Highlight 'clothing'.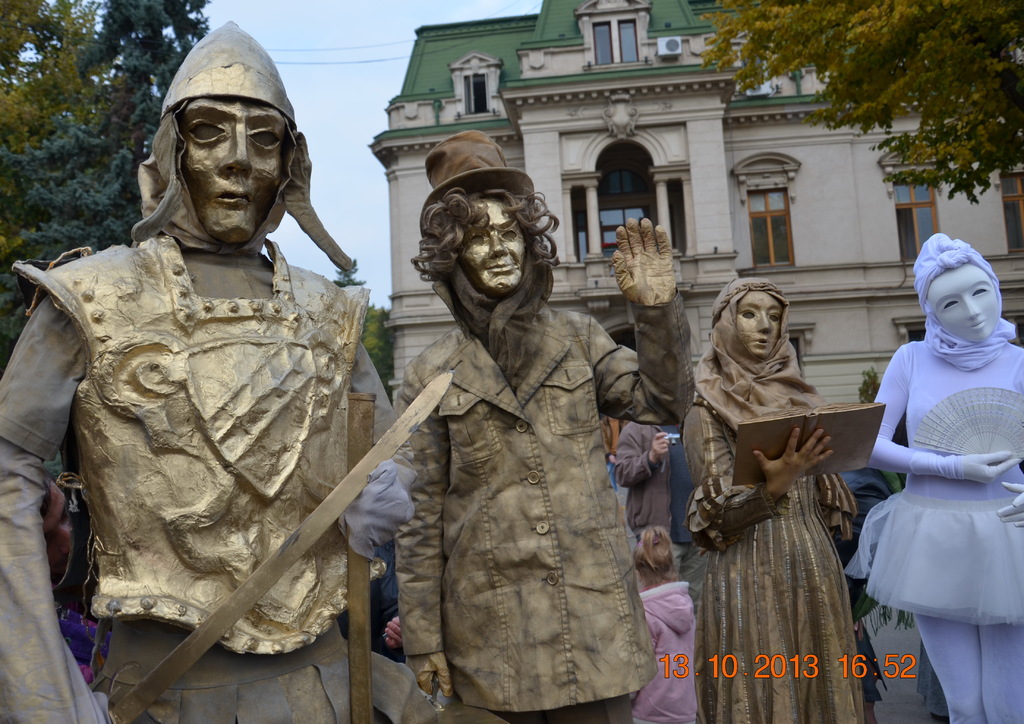
Highlighted region: bbox=[616, 405, 673, 538].
